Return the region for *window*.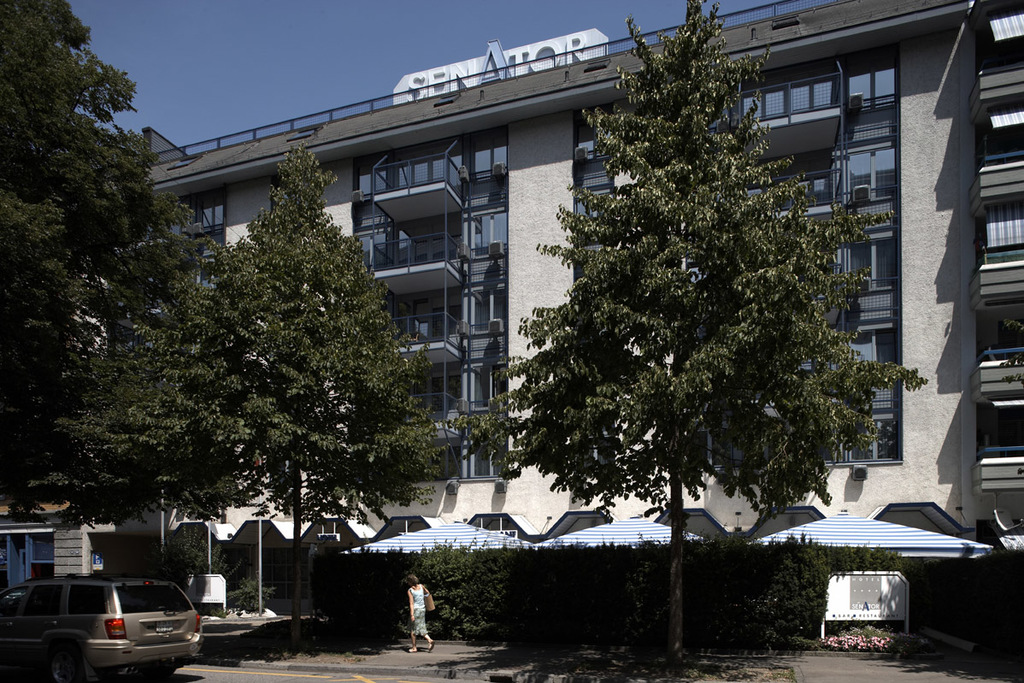
[21,585,62,619].
